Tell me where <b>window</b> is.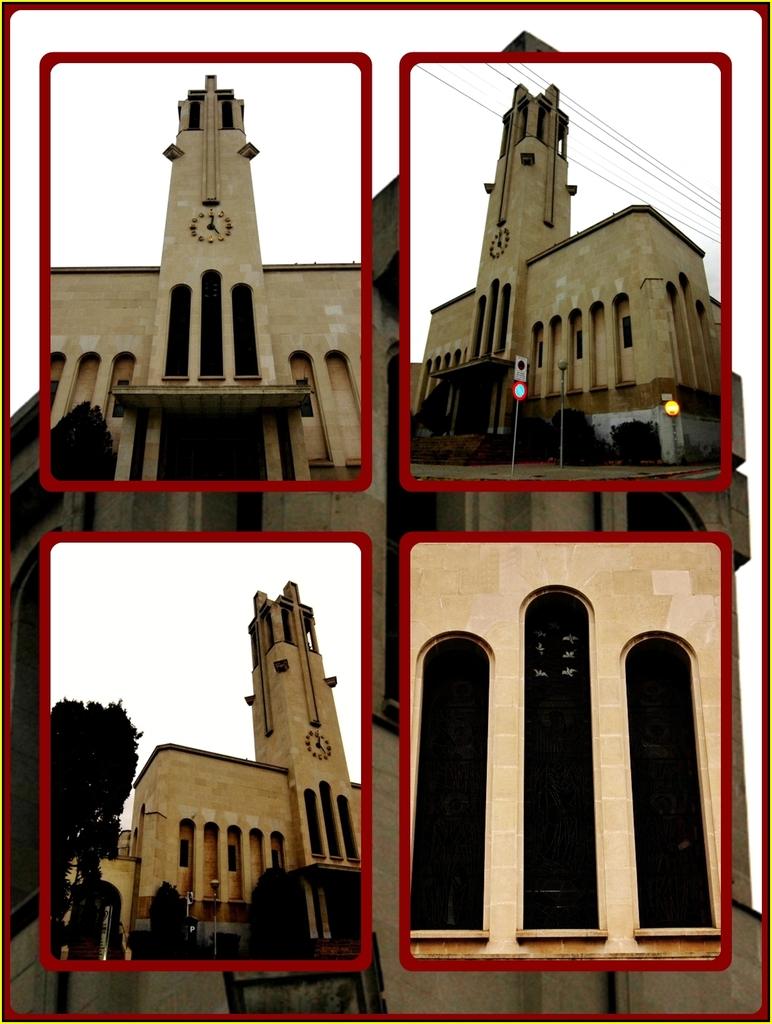
<b>window</b> is at <box>538,341,541,367</box>.
